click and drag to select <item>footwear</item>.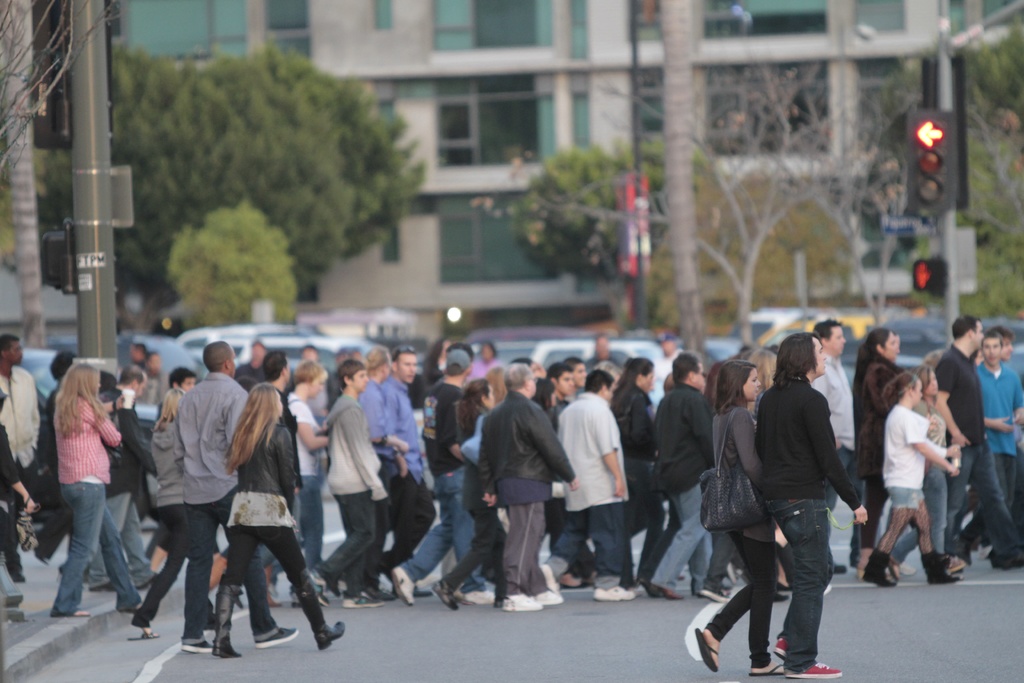
Selection: Rect(435, 579, 461, 609).
